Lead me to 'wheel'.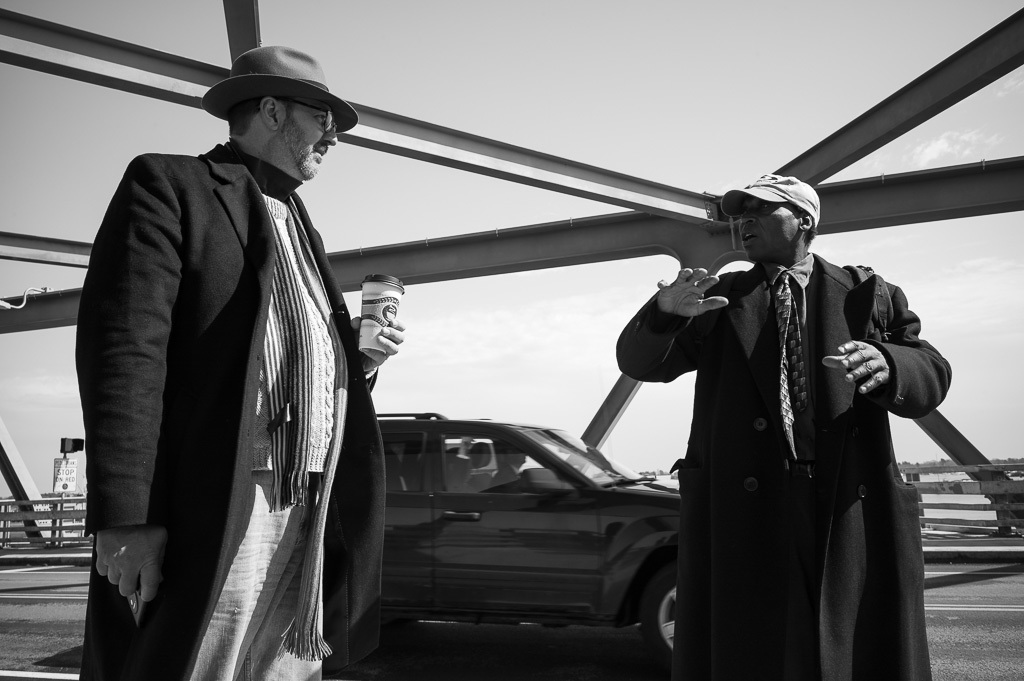
Lead to [x1=646, y1=569, x2=682, y2=663].
